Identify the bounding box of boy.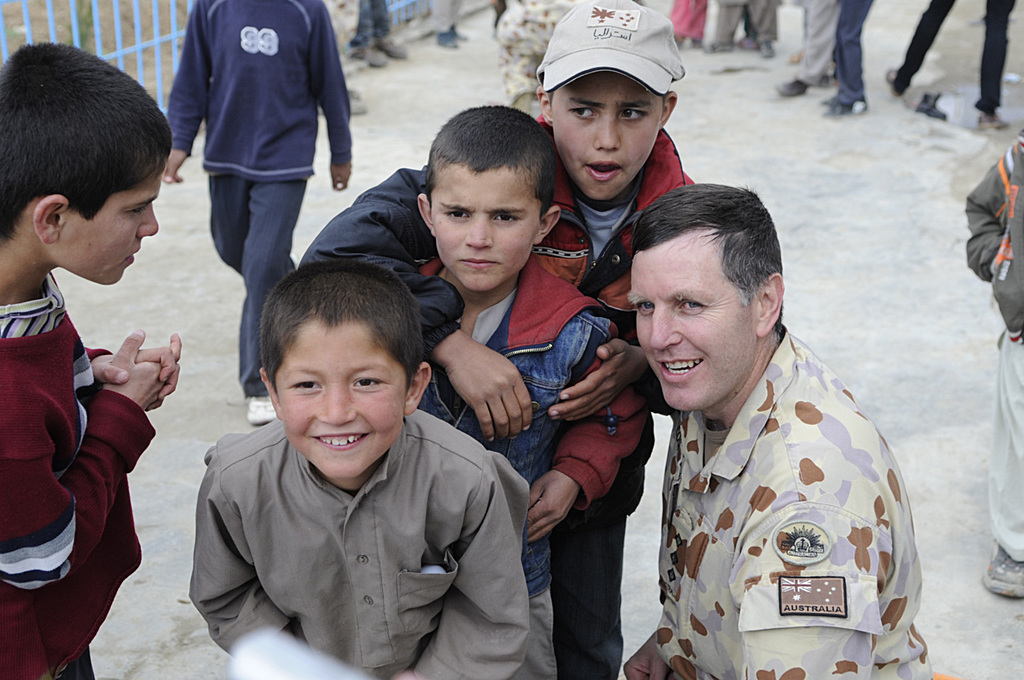
BBox(158, 0, 354, 424).
